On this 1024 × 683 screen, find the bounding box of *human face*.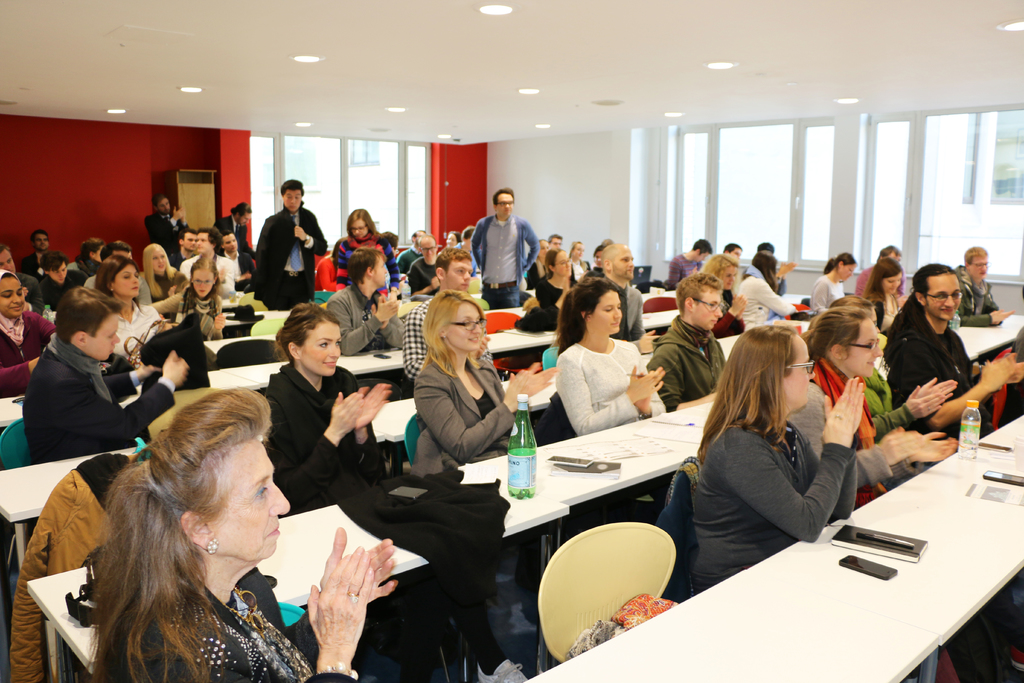
Bounding box: {"left": 88, "top": 317, "right": 115, "bottom": 363}.
